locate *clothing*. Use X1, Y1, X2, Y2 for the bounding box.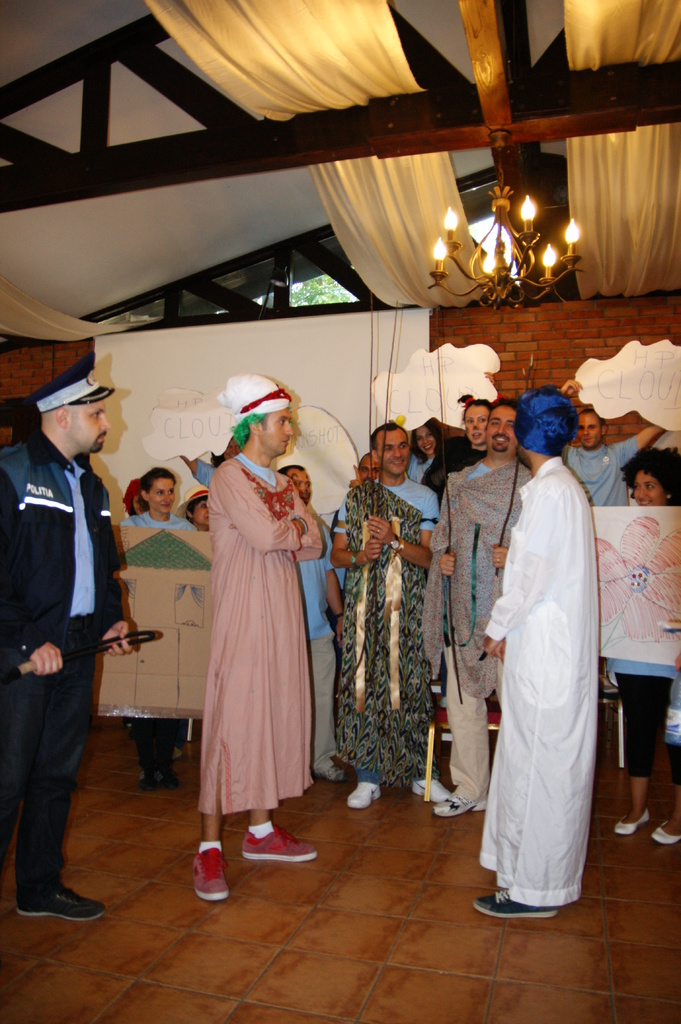
606, 659, 680, 776.
